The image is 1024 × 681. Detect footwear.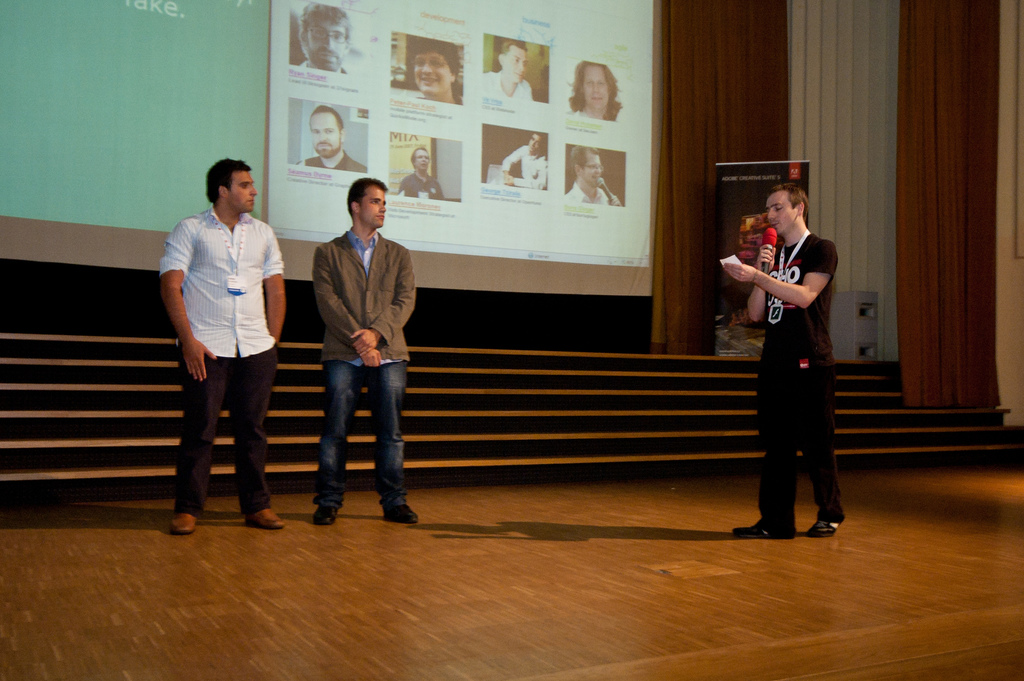
Detection: <bbox>313, 504, 338, 526</bbox>.
